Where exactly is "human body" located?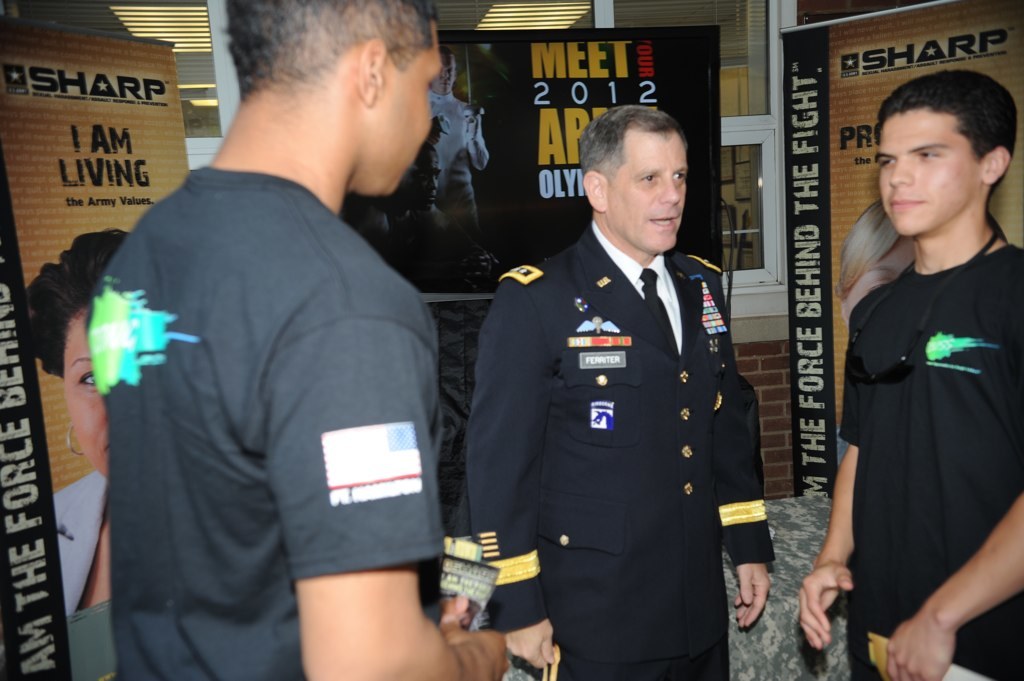
Its bounding box is BBox(470, 223, 765, 680).
